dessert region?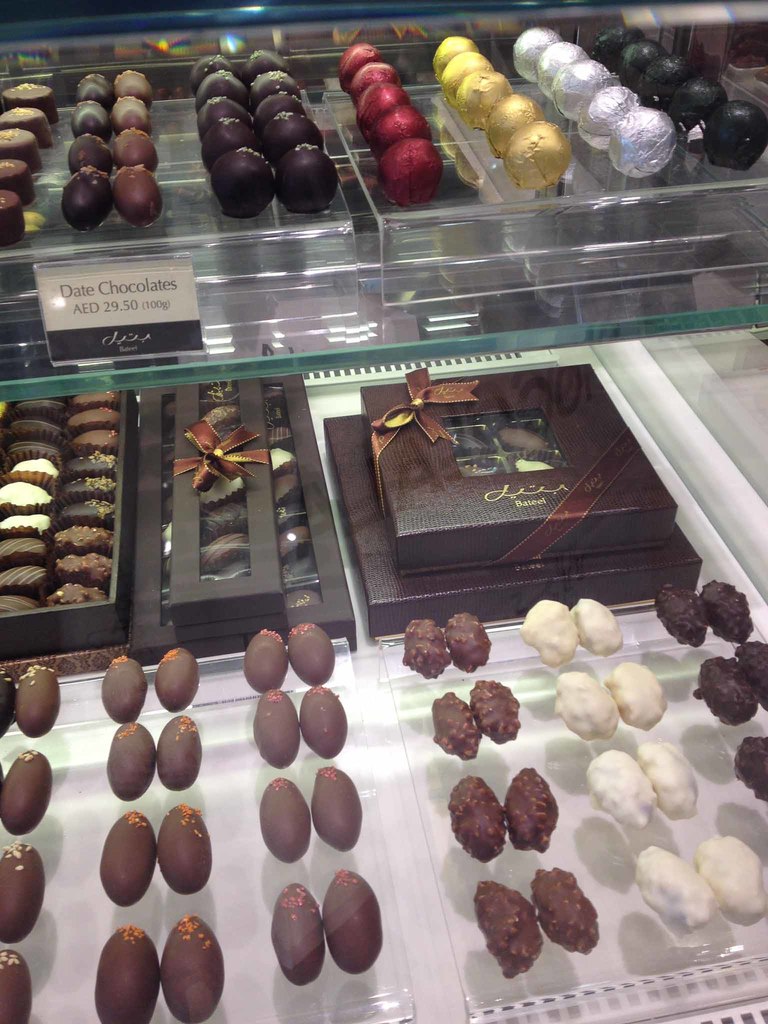
(0, 946, 38, 1023)
